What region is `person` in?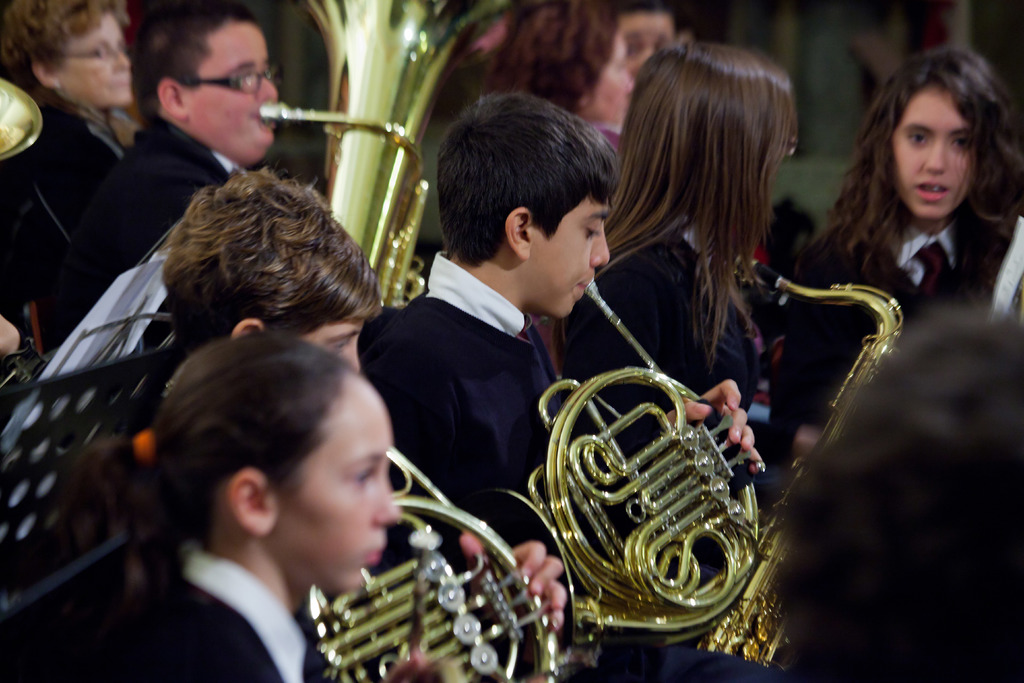
[163, 169, 378, 401].
